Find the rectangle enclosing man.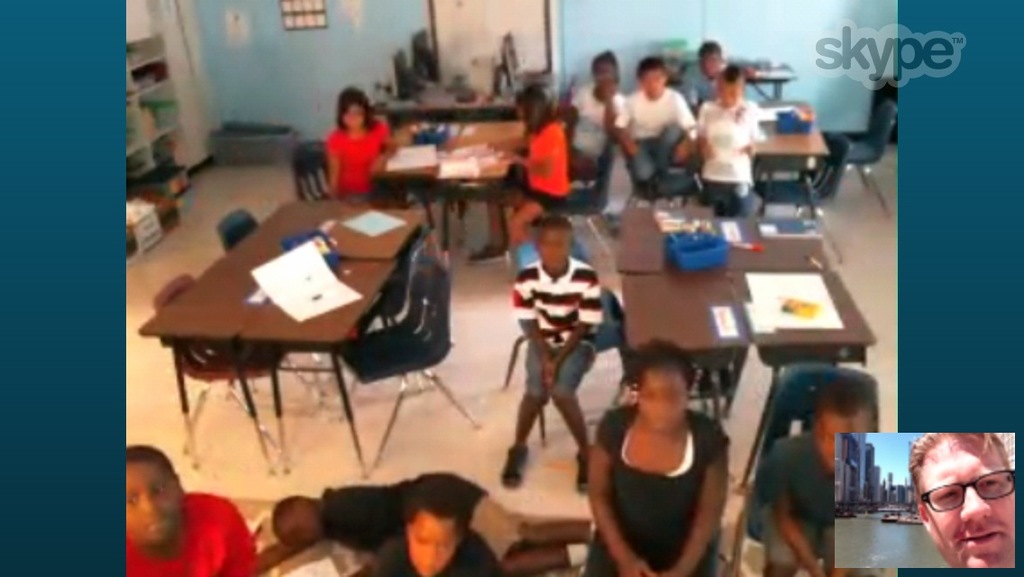
905/433/1017/566.
